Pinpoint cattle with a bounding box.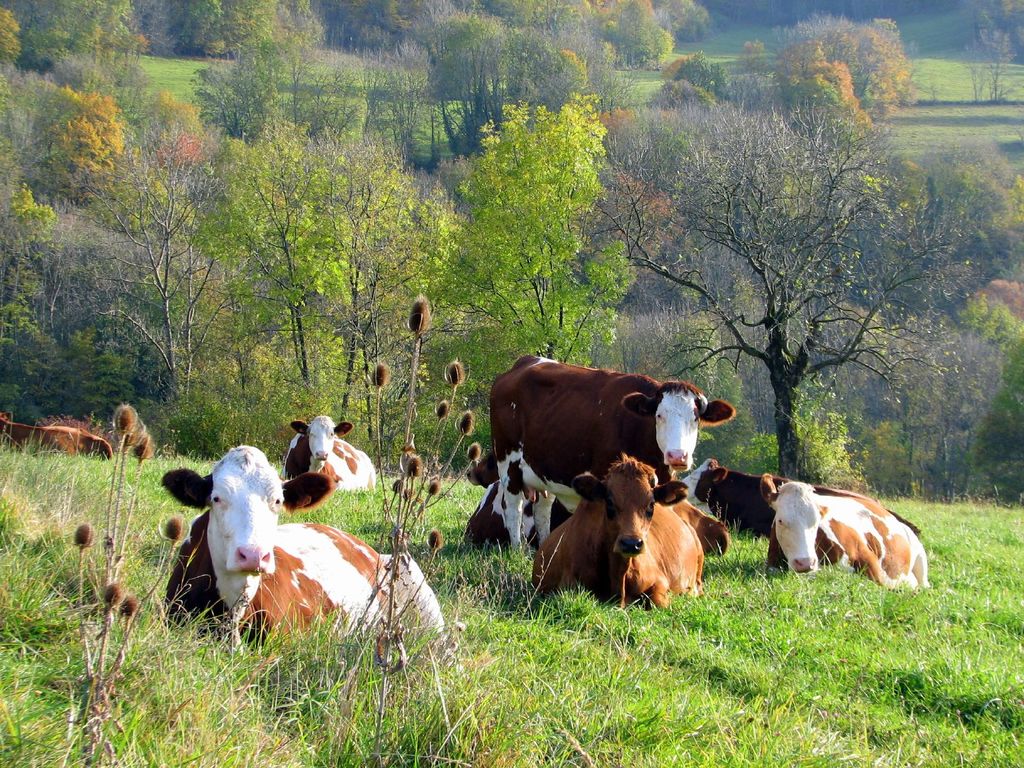
Rect(0, 407, 116, 465).
